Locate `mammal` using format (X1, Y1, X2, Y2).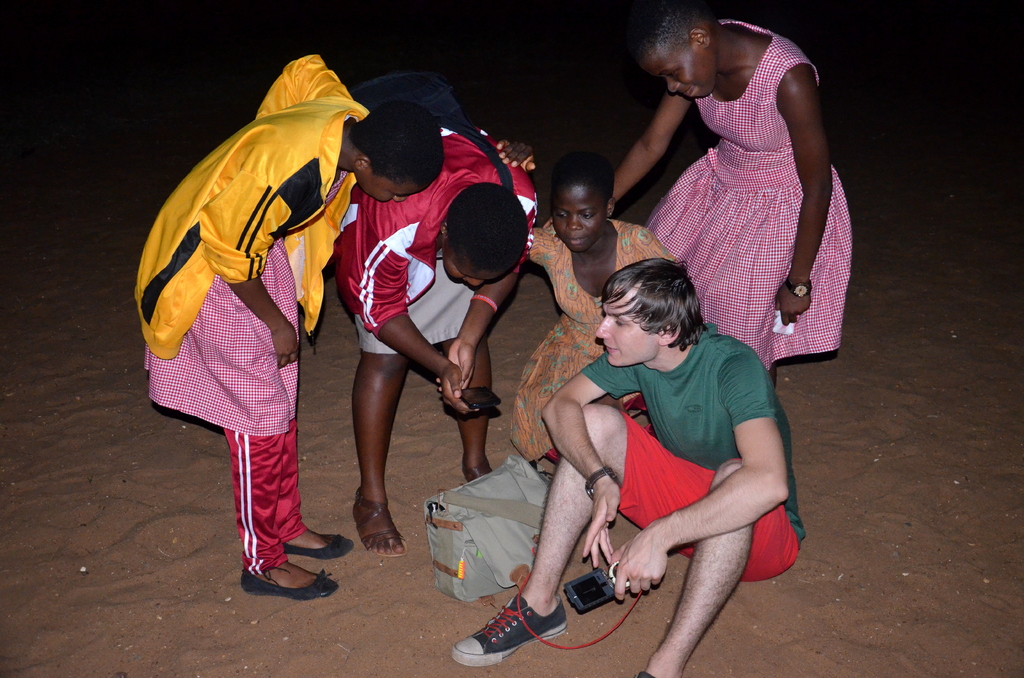
(130, 40, 367, 565).
